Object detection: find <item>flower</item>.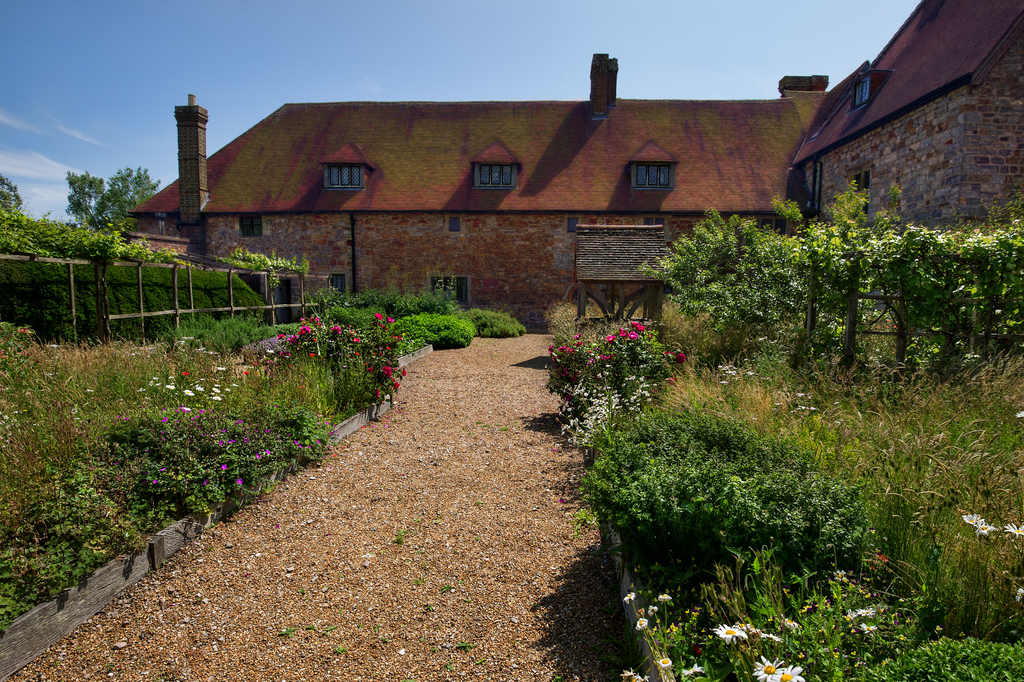
<region>233, 416, 245, 428</region>.
